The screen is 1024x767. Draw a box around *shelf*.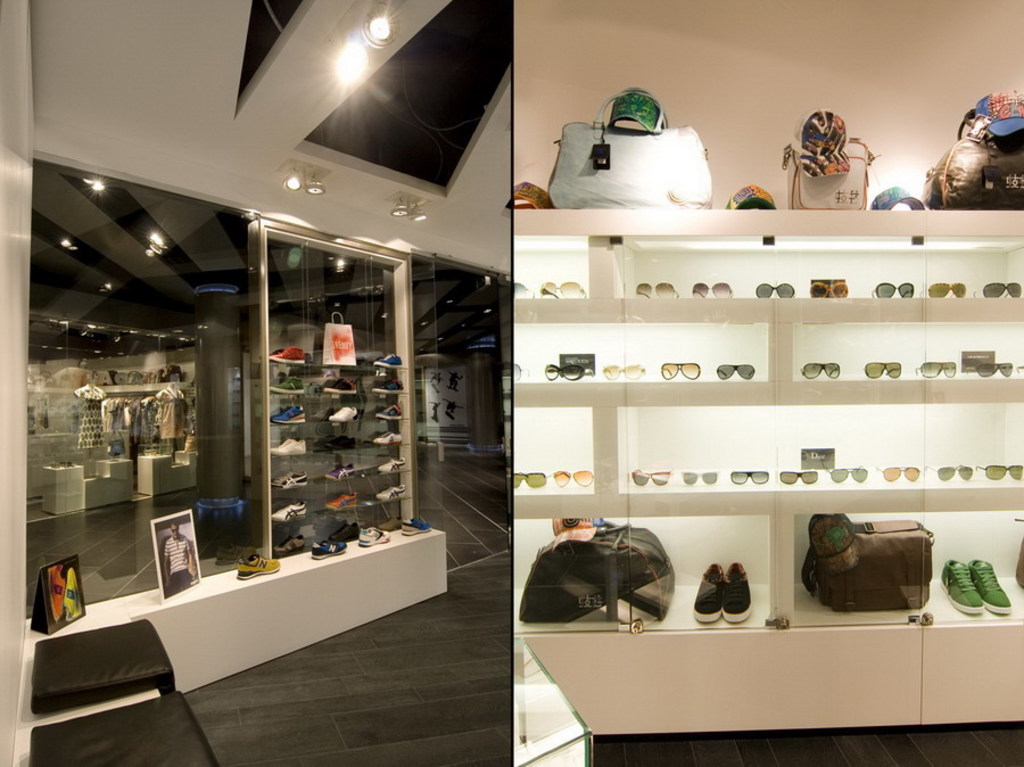
<box>517,619,600,766</box>.
